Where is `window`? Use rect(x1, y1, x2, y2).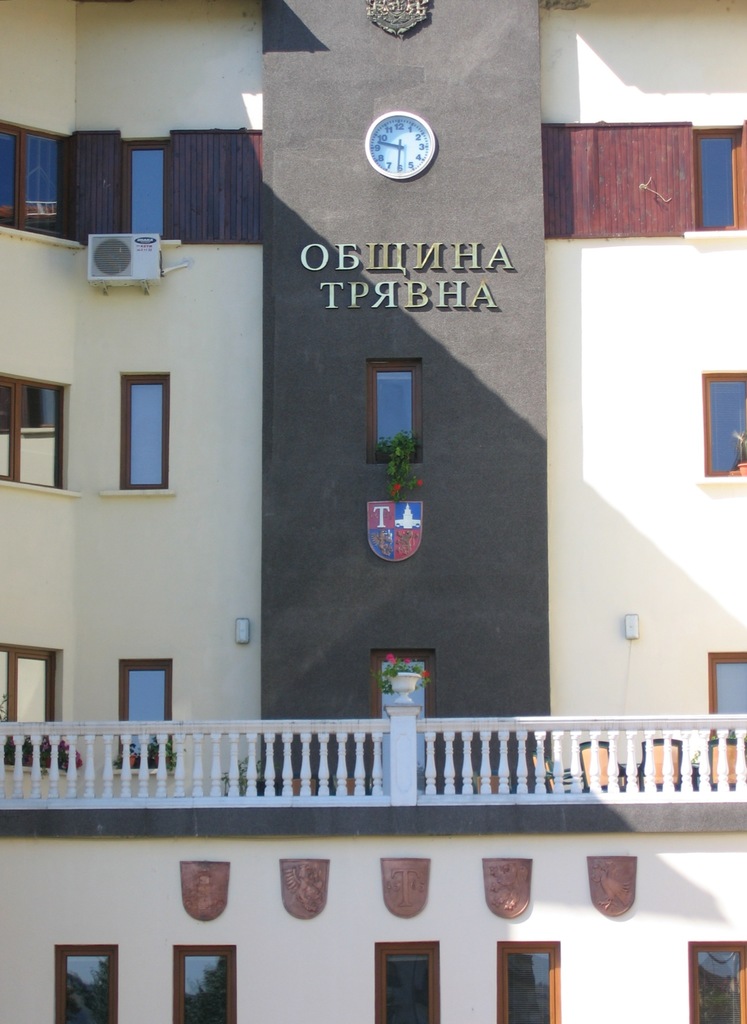
rect(120, 373, 167, 487).
